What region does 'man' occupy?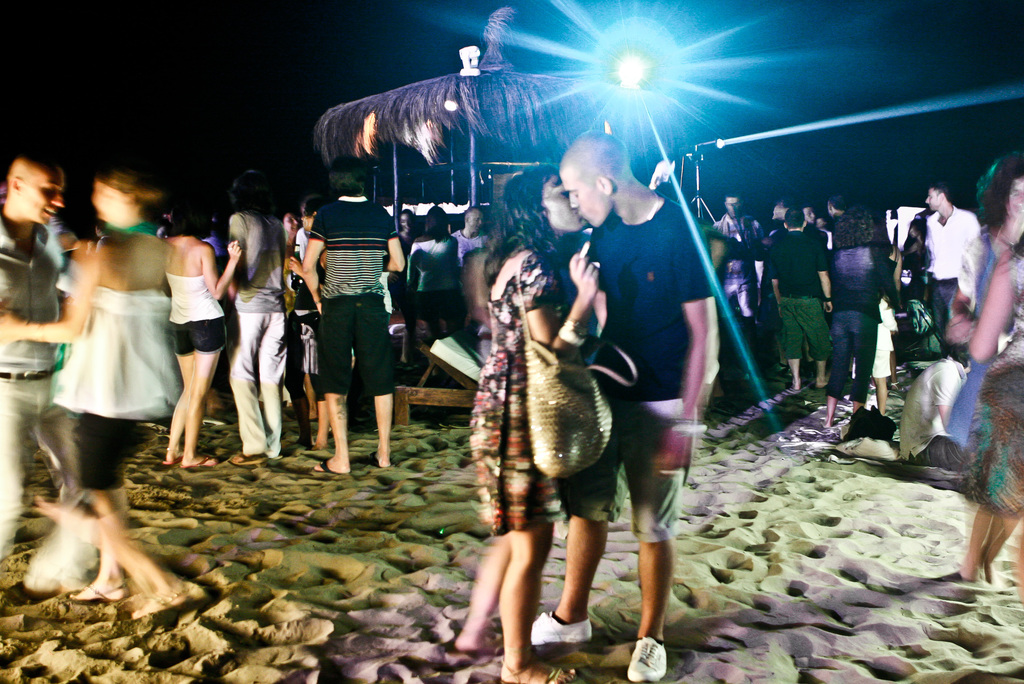
locate(806, 206, 819, 220).
